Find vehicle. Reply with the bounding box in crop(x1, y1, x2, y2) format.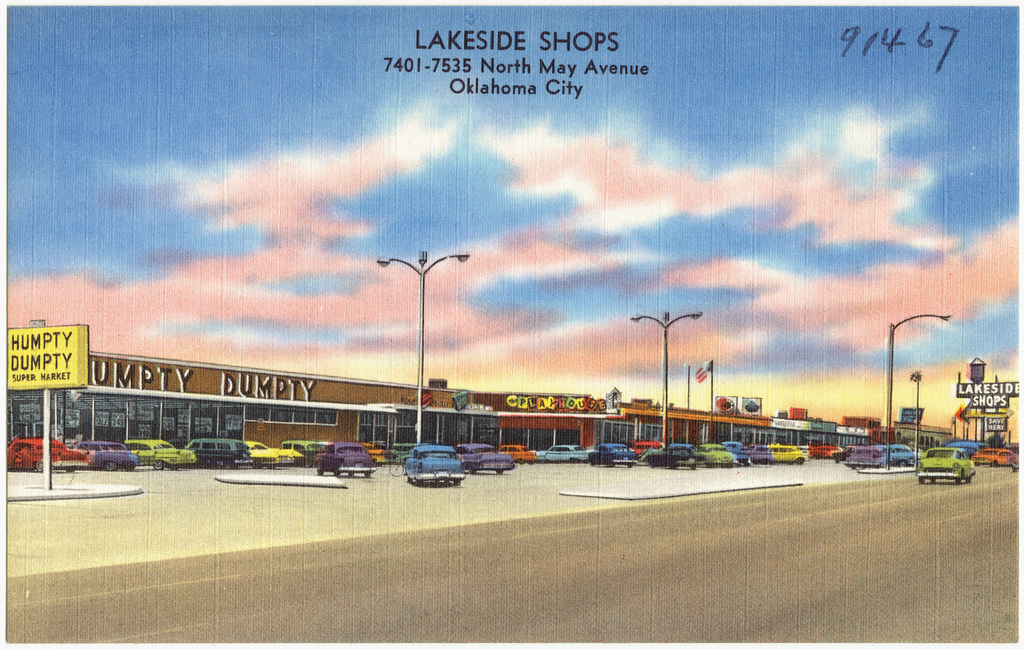
crop(722, 439, 751, 462).
